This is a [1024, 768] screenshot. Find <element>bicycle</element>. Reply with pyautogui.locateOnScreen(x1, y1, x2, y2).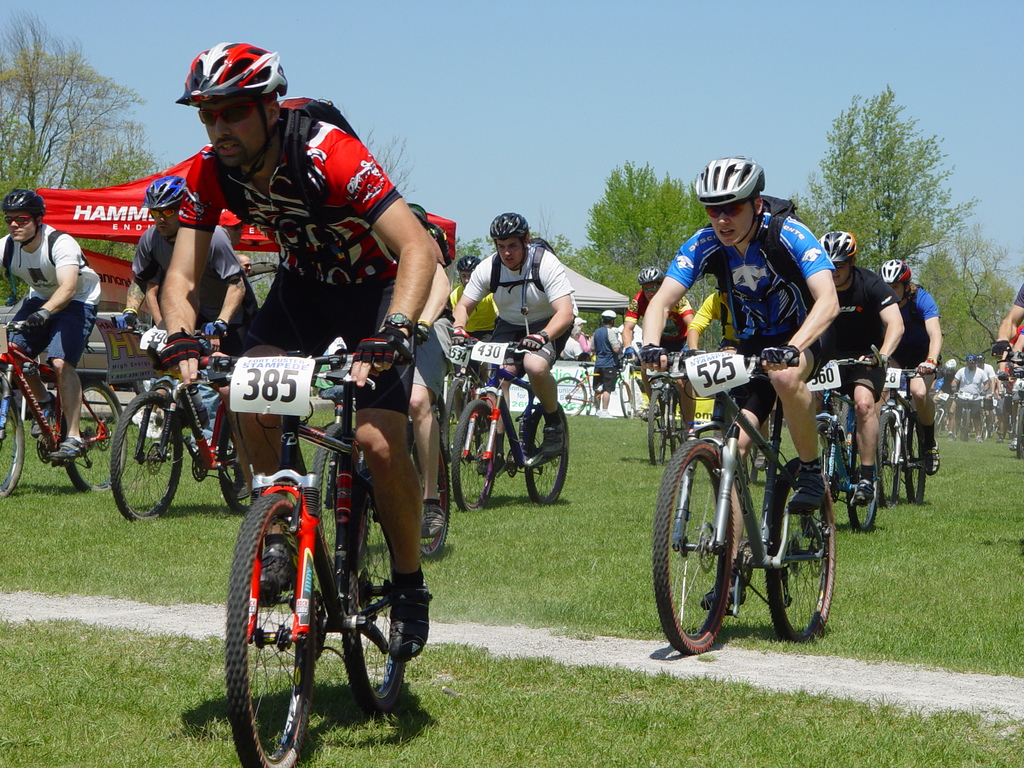
pyautogui.locateOnScreen(454, 328, 582, 514).
